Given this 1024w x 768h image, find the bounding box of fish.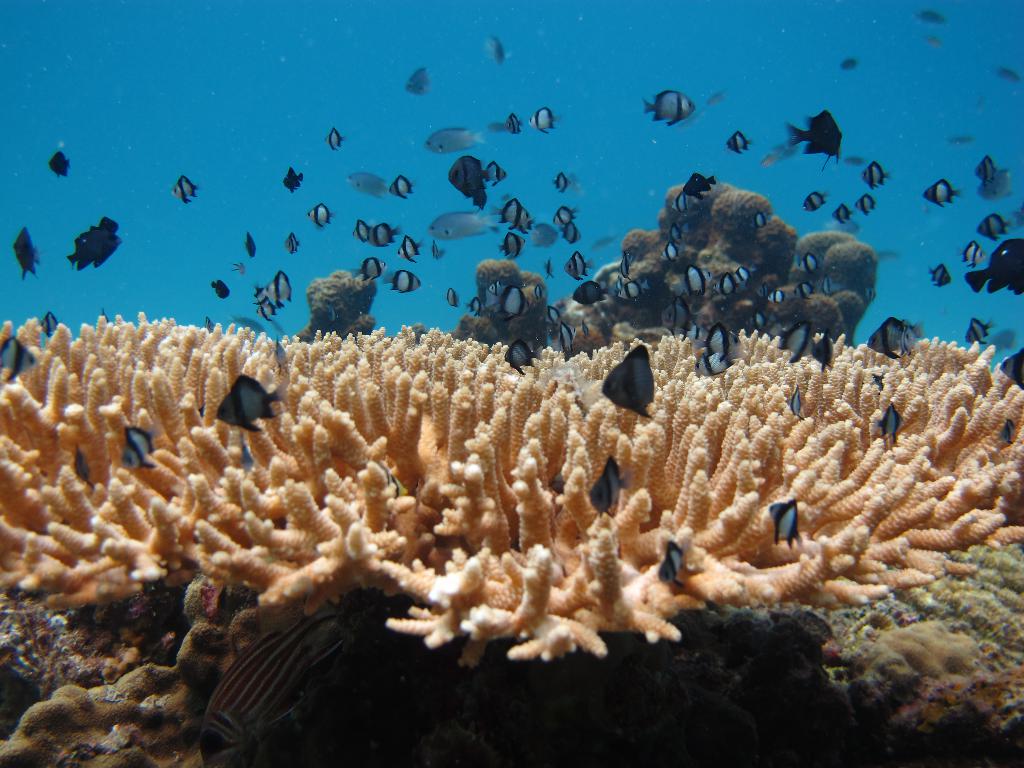
pyautogui.locateOnScreen(397, 233, 428, 265).
